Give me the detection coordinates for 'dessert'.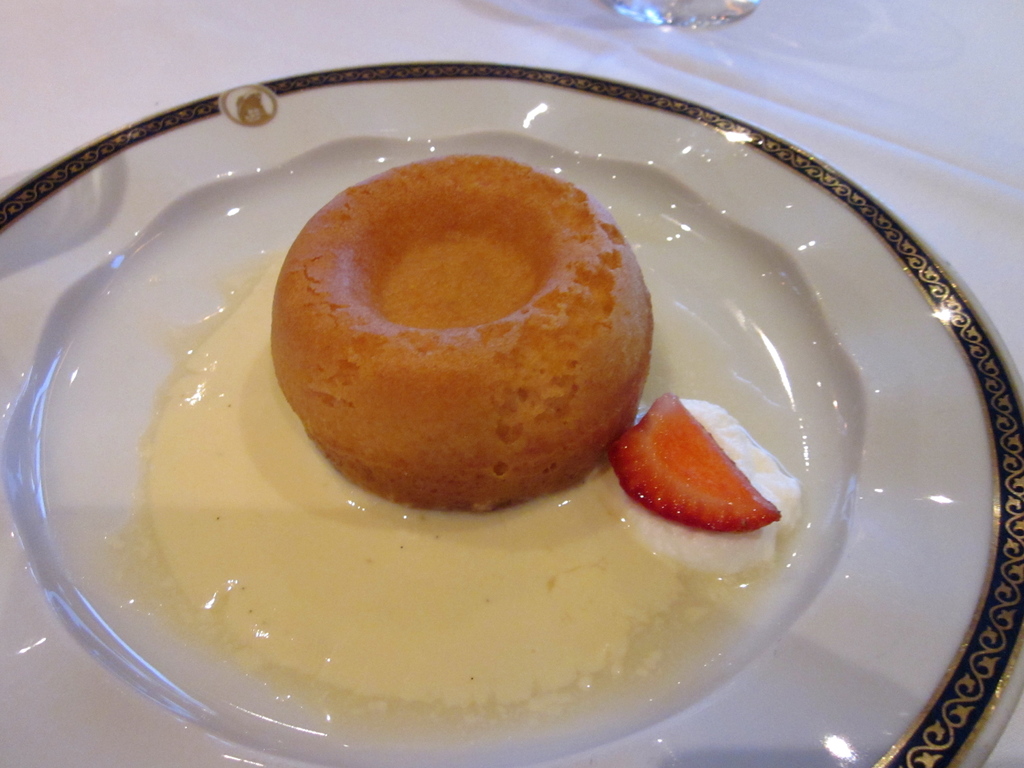
locate(274, 166, 649, 533).
